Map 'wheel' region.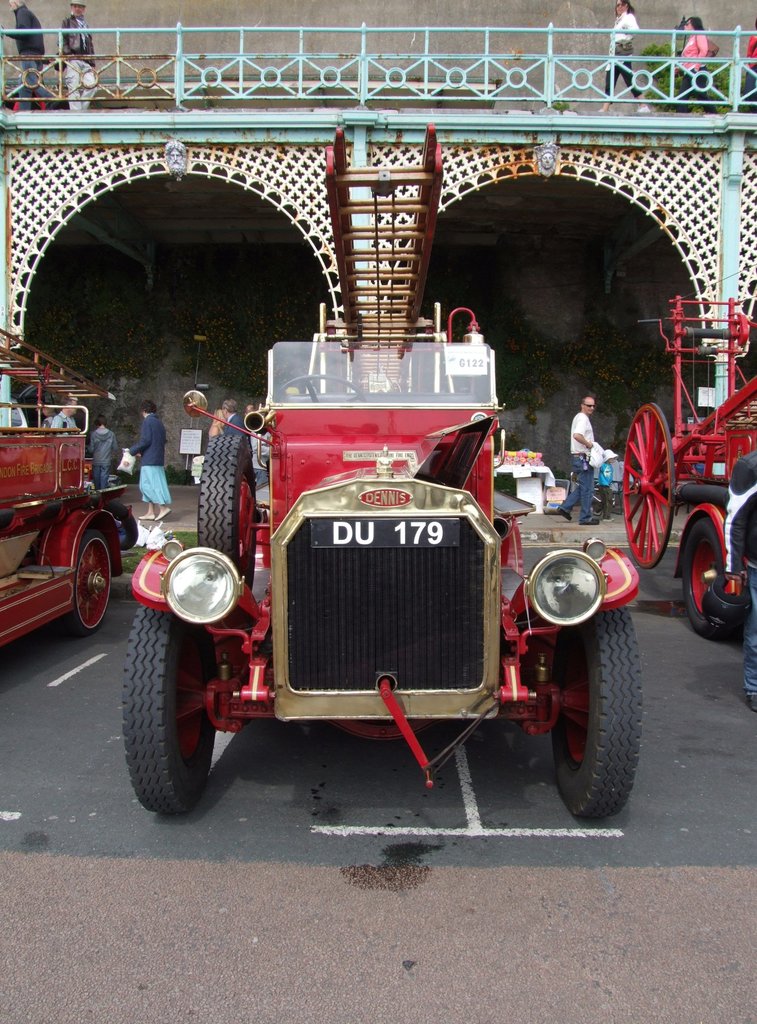
Mapped to <bbox>122, 604, 215, 815</bbox>.
